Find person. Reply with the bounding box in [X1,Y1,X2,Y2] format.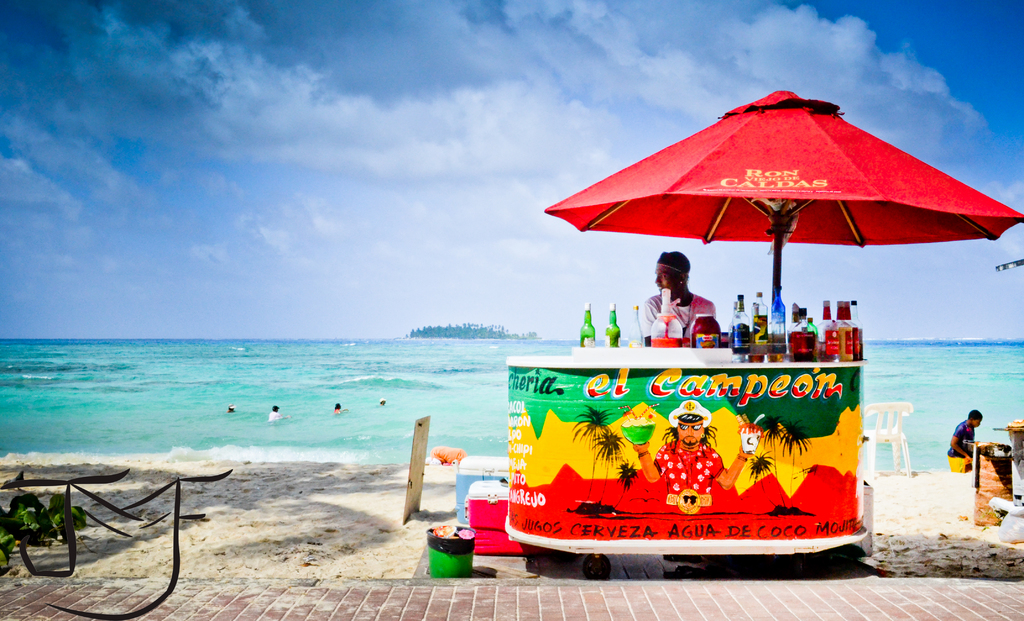
[378,395,387,408].
